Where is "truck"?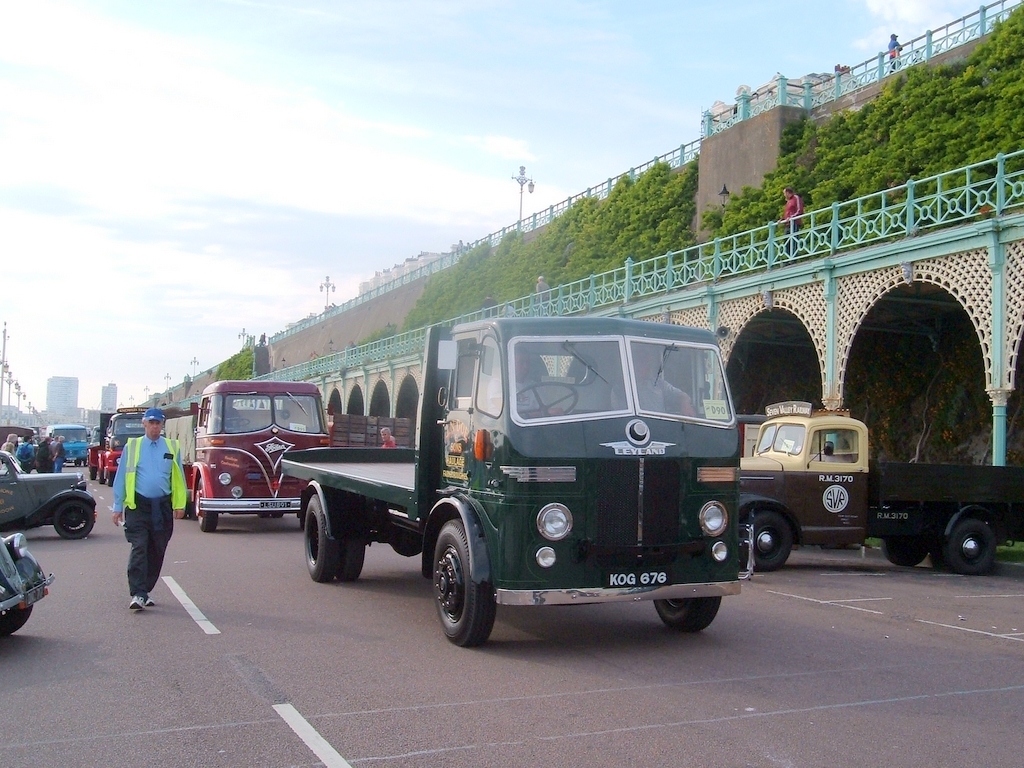
[161,380,327,532].
